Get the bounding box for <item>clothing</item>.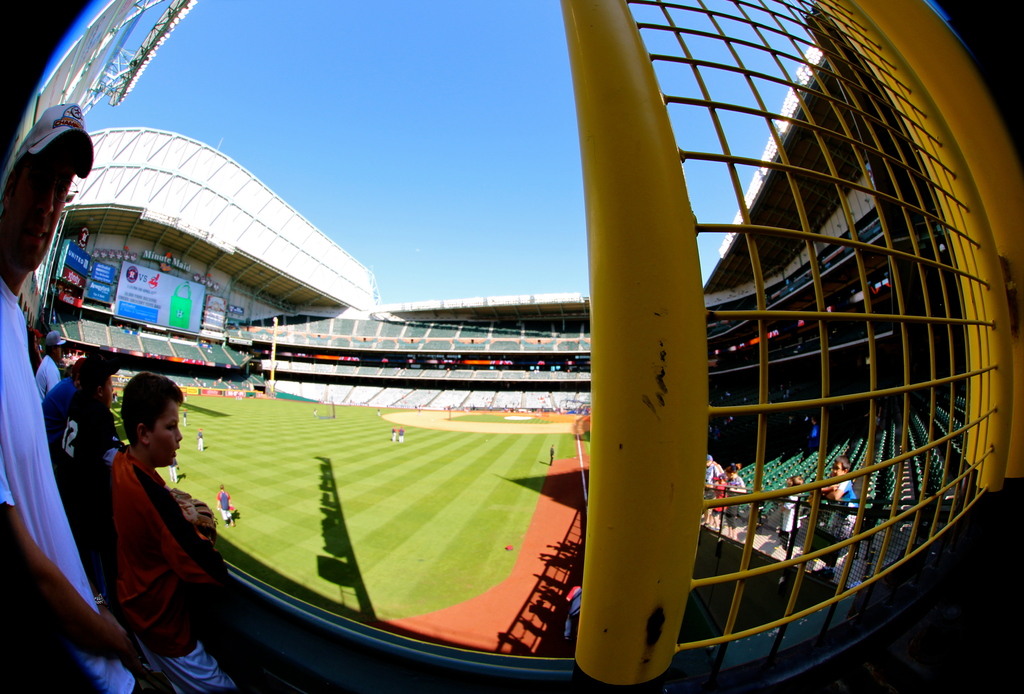
x1=0, y1=278, x2=136, y2=691.
